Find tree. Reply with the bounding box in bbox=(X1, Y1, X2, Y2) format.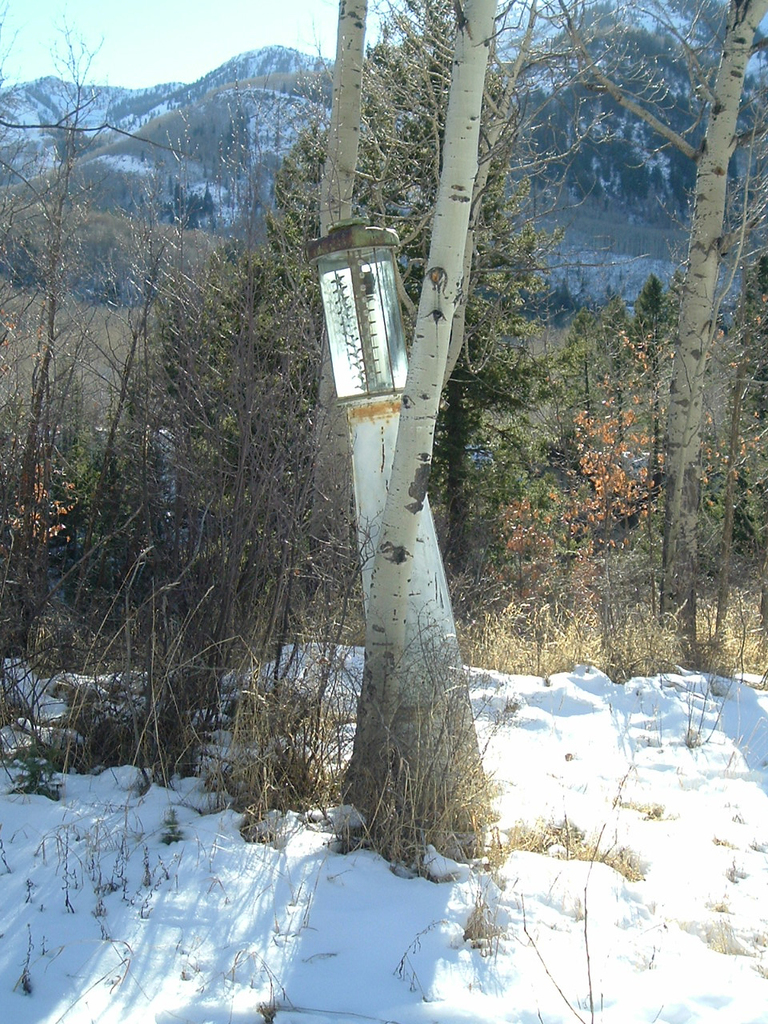
bbox=(543, 0, 767, 656).
